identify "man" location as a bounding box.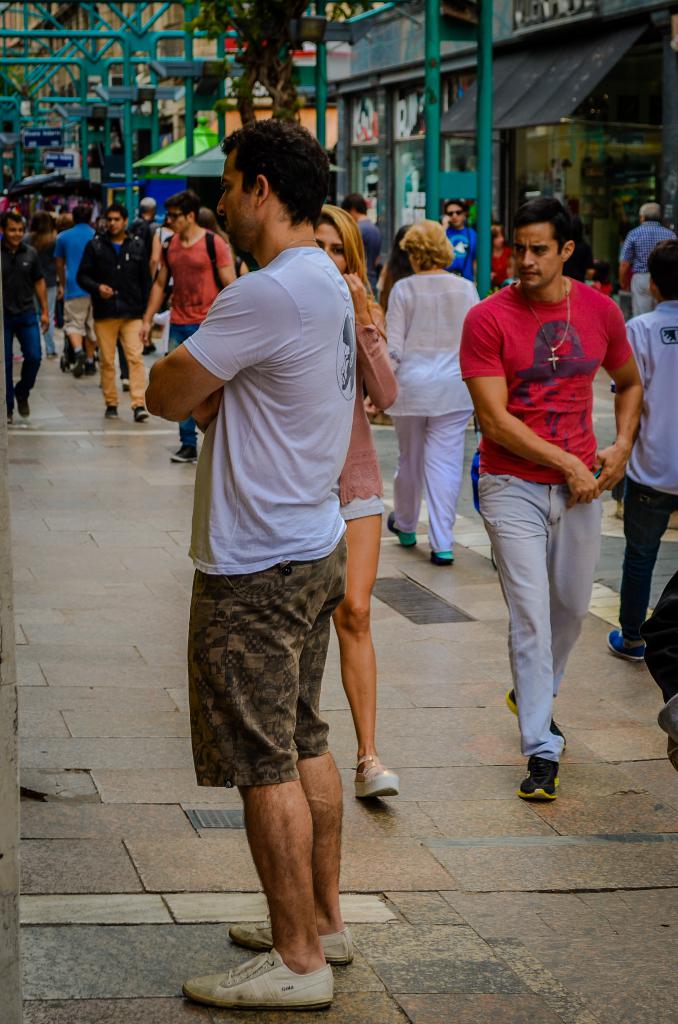
[457, 196, 643, 798].
